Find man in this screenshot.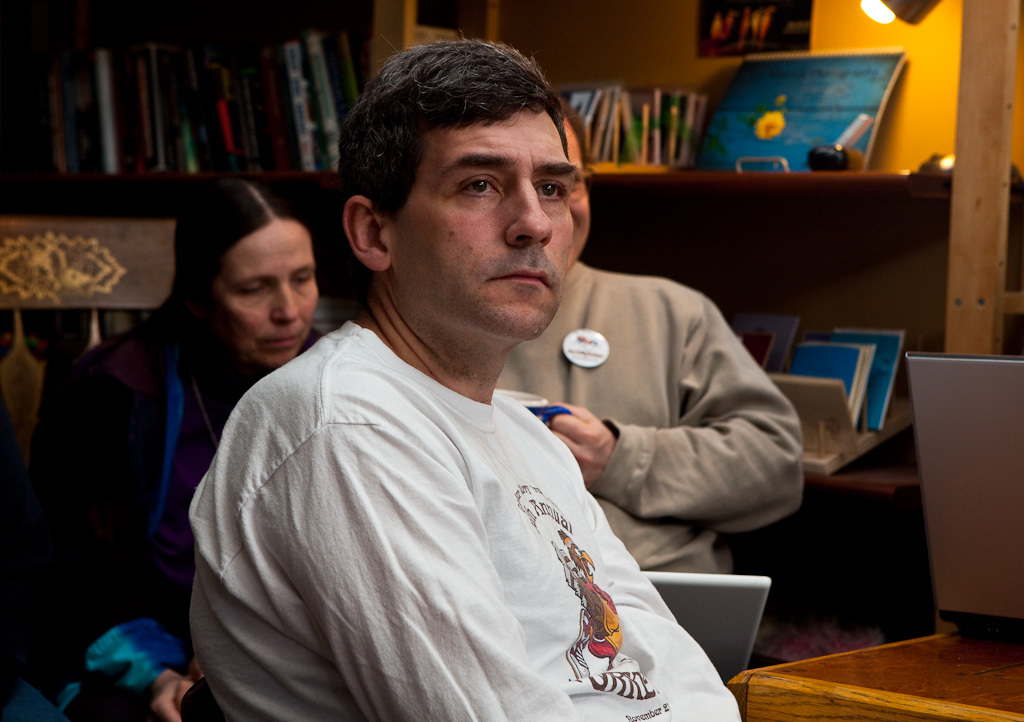
The bounding box for man is [494,106,807,576].
